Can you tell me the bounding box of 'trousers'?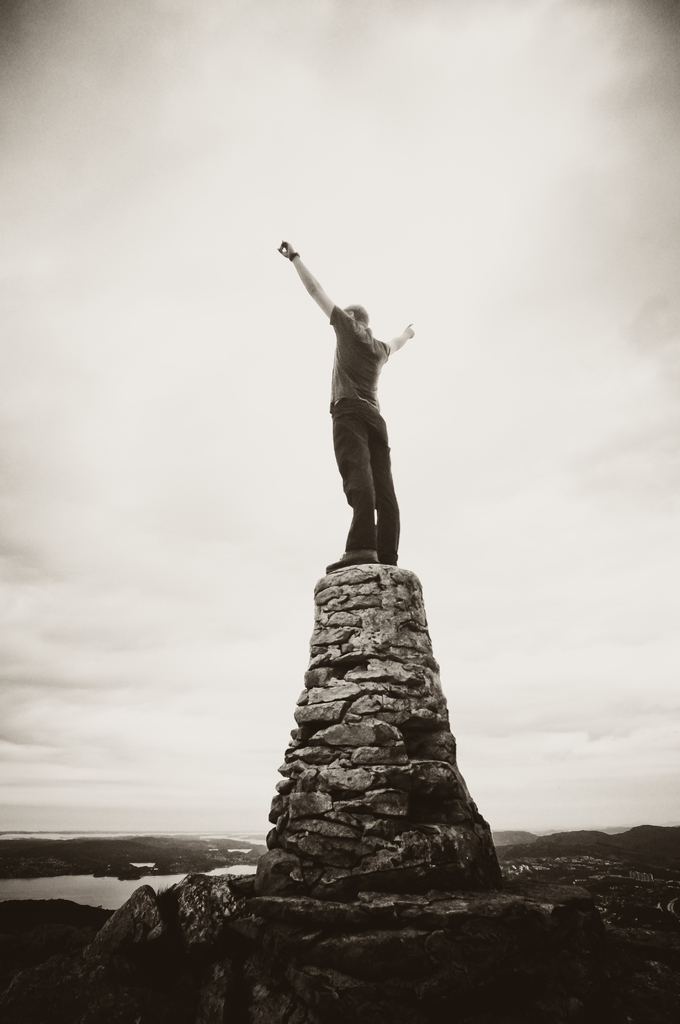
Rect(330, 397, 403, 561).
